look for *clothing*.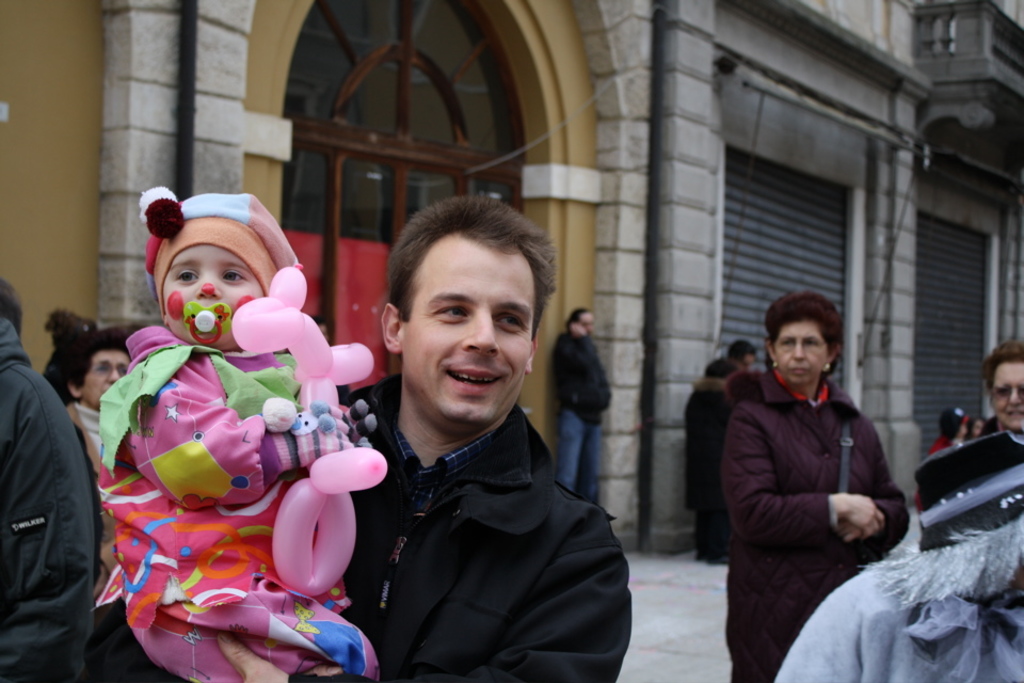
Found: box(67, 396, 98, 468).
